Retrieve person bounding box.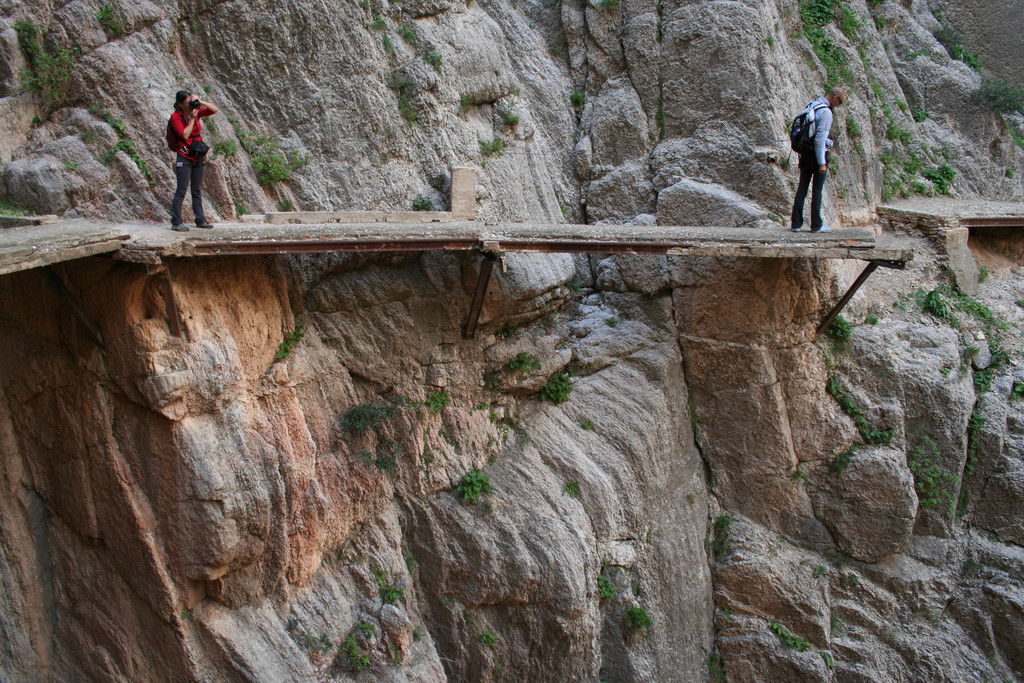
Bounding box: l=790, t=85, r=844, b=235.
